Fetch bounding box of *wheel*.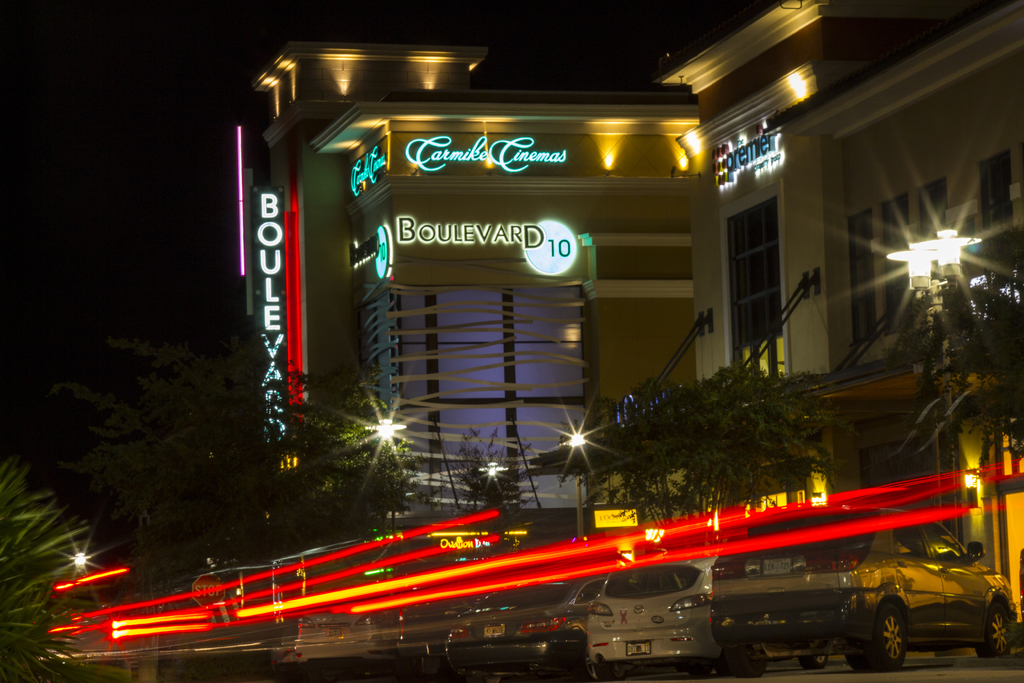
Bbox: BBox(726, 649, 767, 679).
